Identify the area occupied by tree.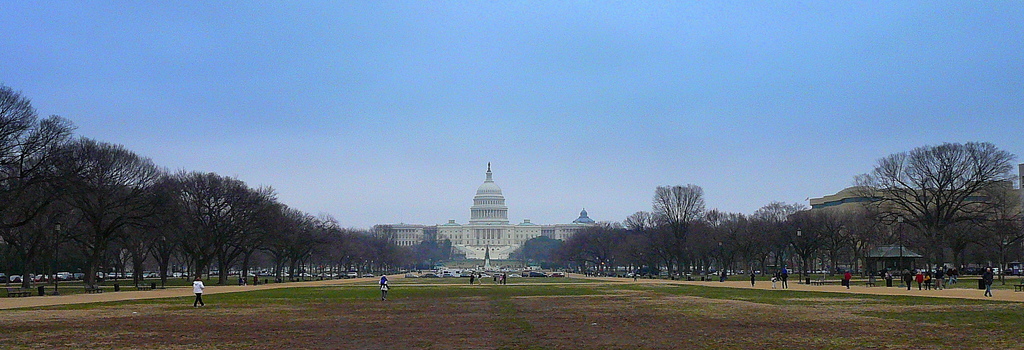
Area: bbox(818, 134, 1008, 269).
